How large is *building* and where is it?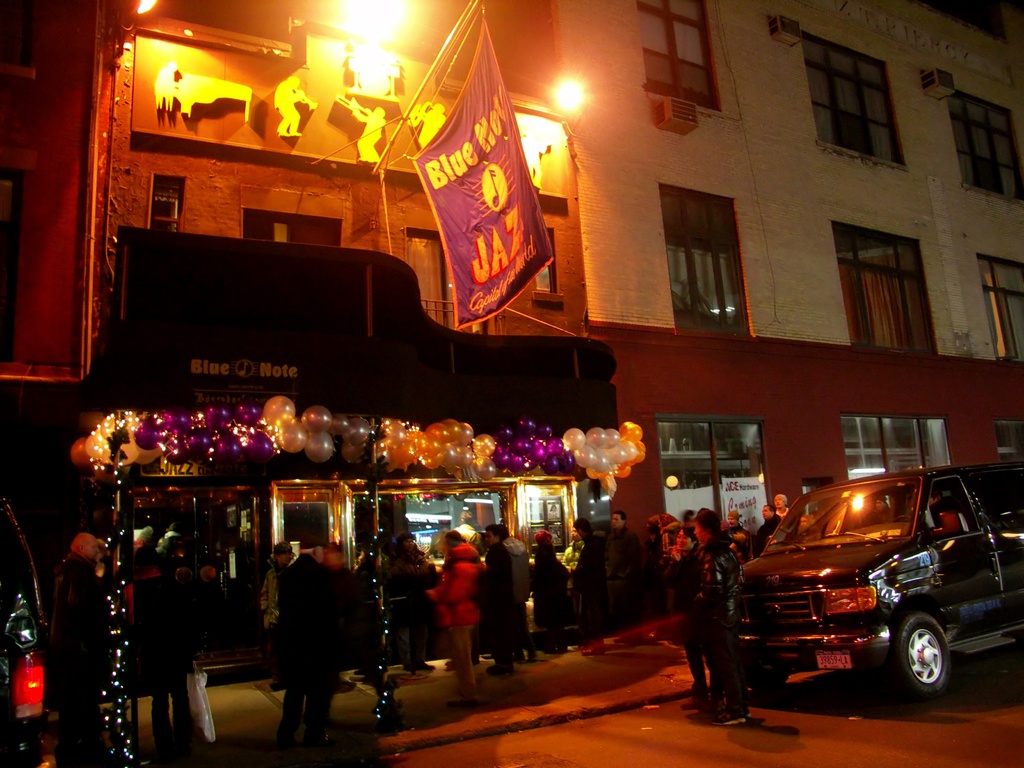
Bounding box: box(0, 0, 1023, 616).
